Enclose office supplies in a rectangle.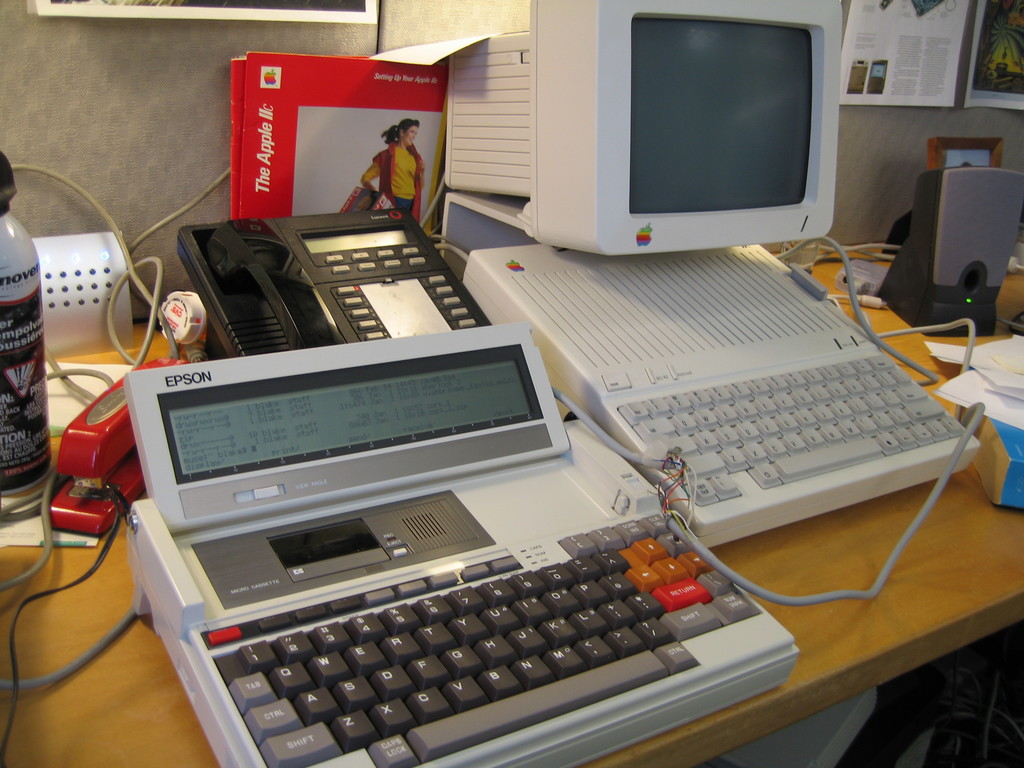
[left=423, top=0, right=997, bottom=557].
